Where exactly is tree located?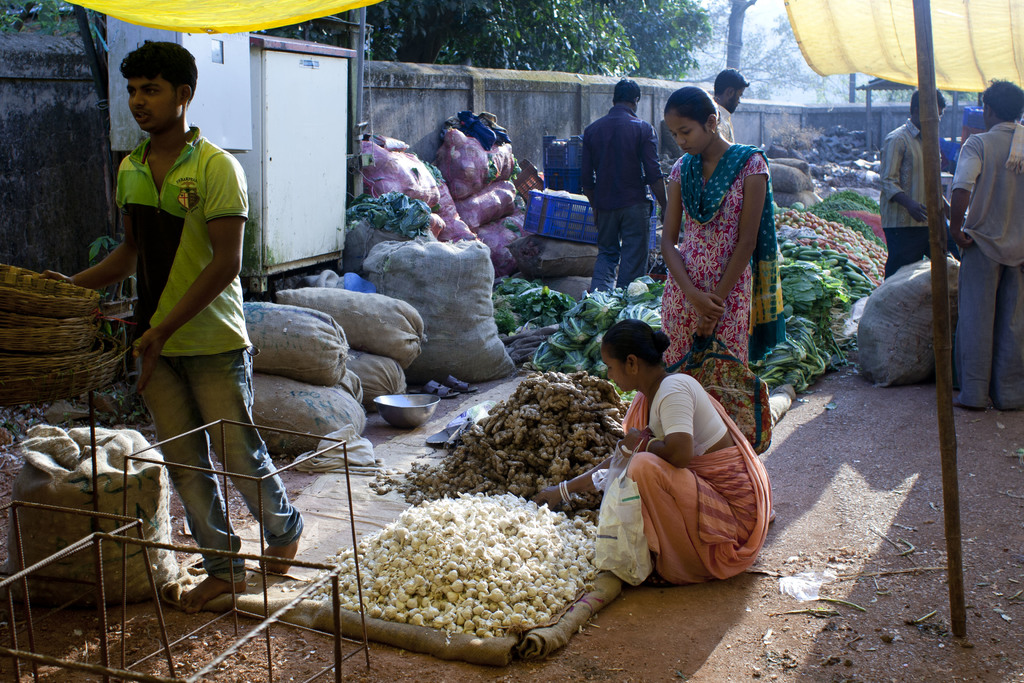
Its bounding box is (left=612, top=0, right=718, bottom=78).
